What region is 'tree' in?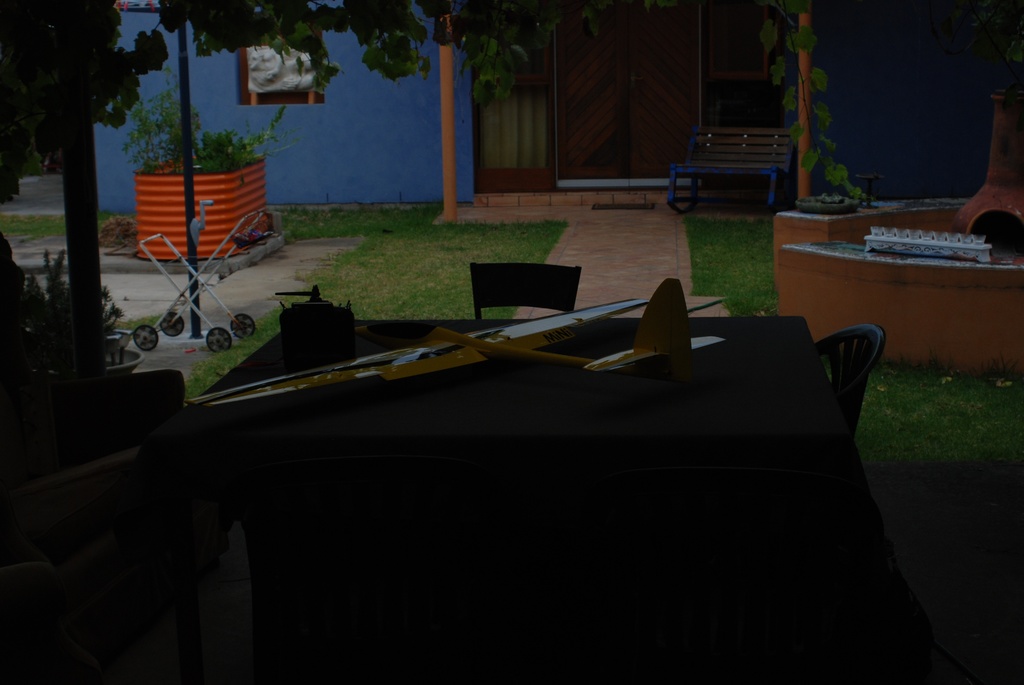
pyautogui.locateOnScreen(3, 0, 174, 322).
